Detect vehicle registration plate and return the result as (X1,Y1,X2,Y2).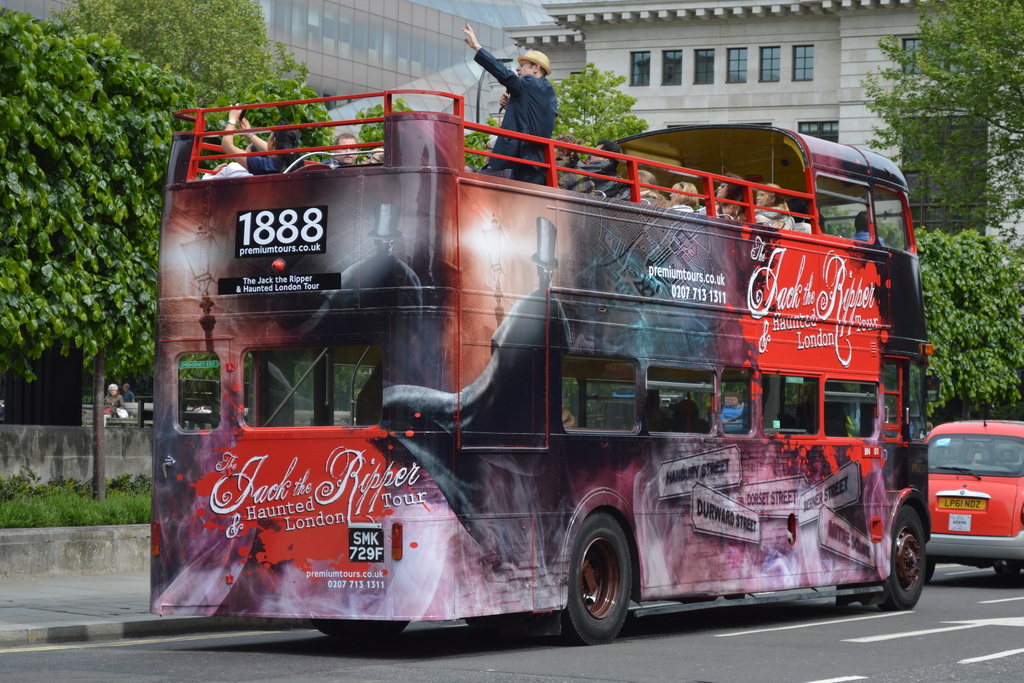
(936,499,985,510).
